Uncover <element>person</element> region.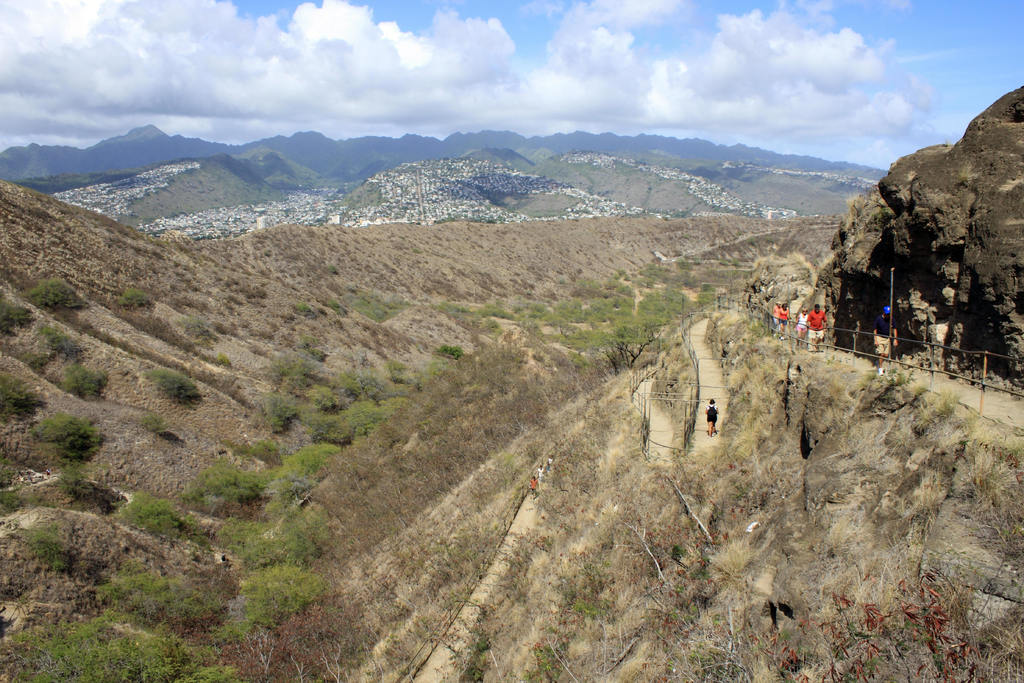
Uncovered: (547,456,556,468).
